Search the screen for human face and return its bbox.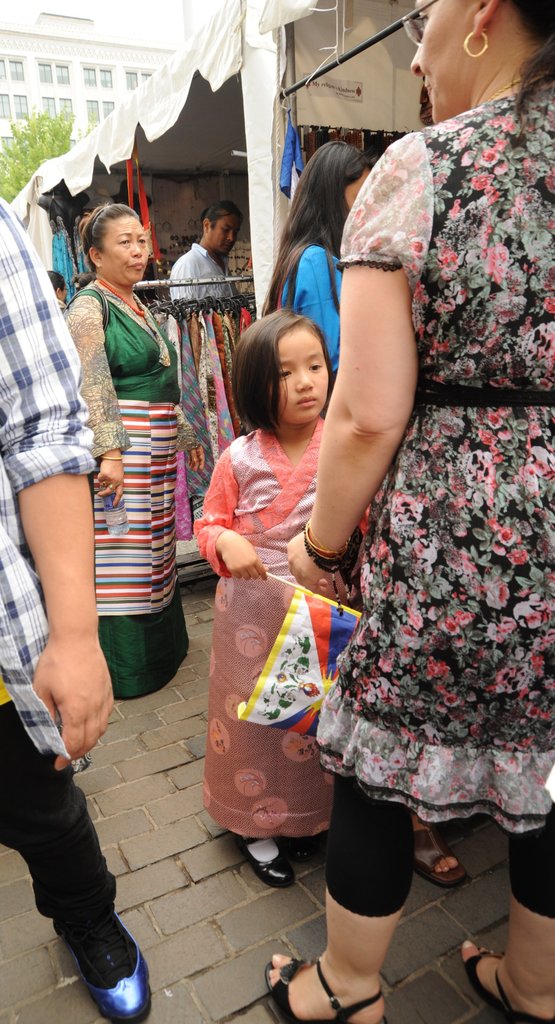
Found: 215:218:240:257.
